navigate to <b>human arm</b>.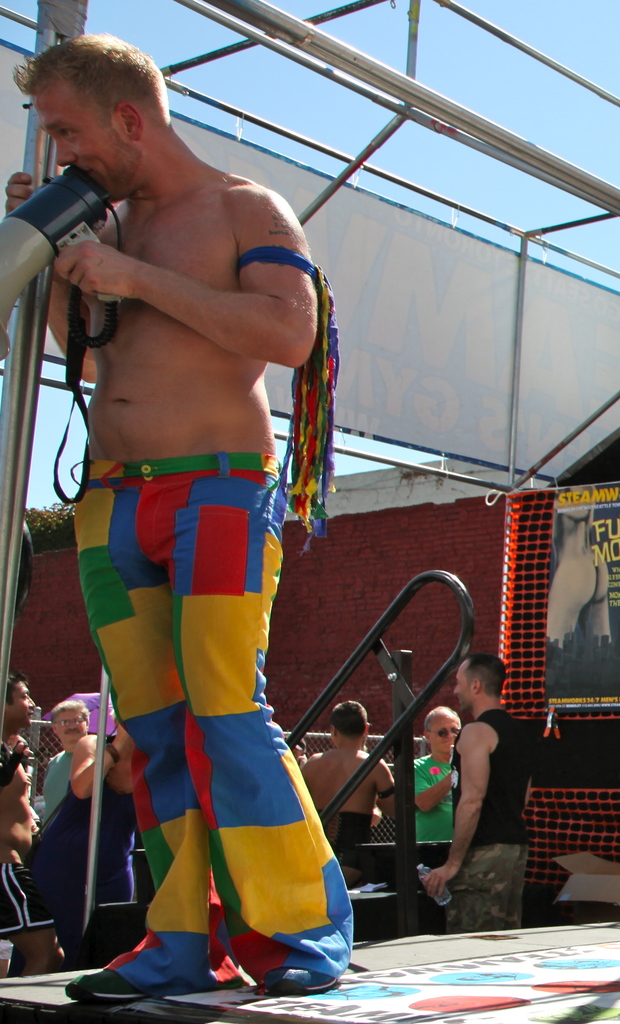
Navigation target: (457,726,509,894).
